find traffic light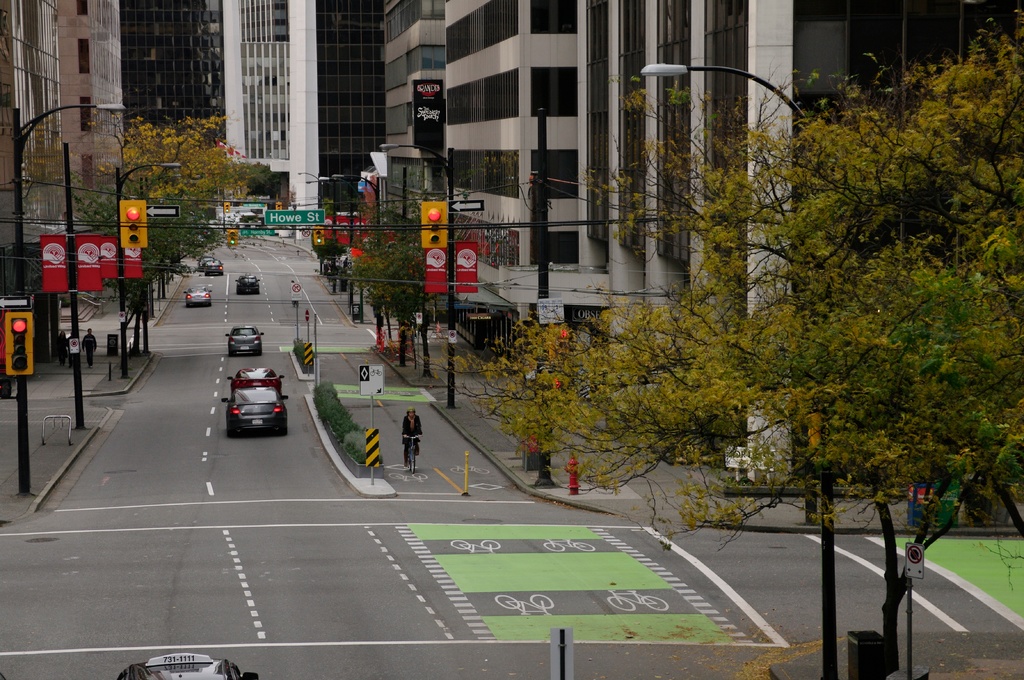
box=[5, 313, 33, 375]
